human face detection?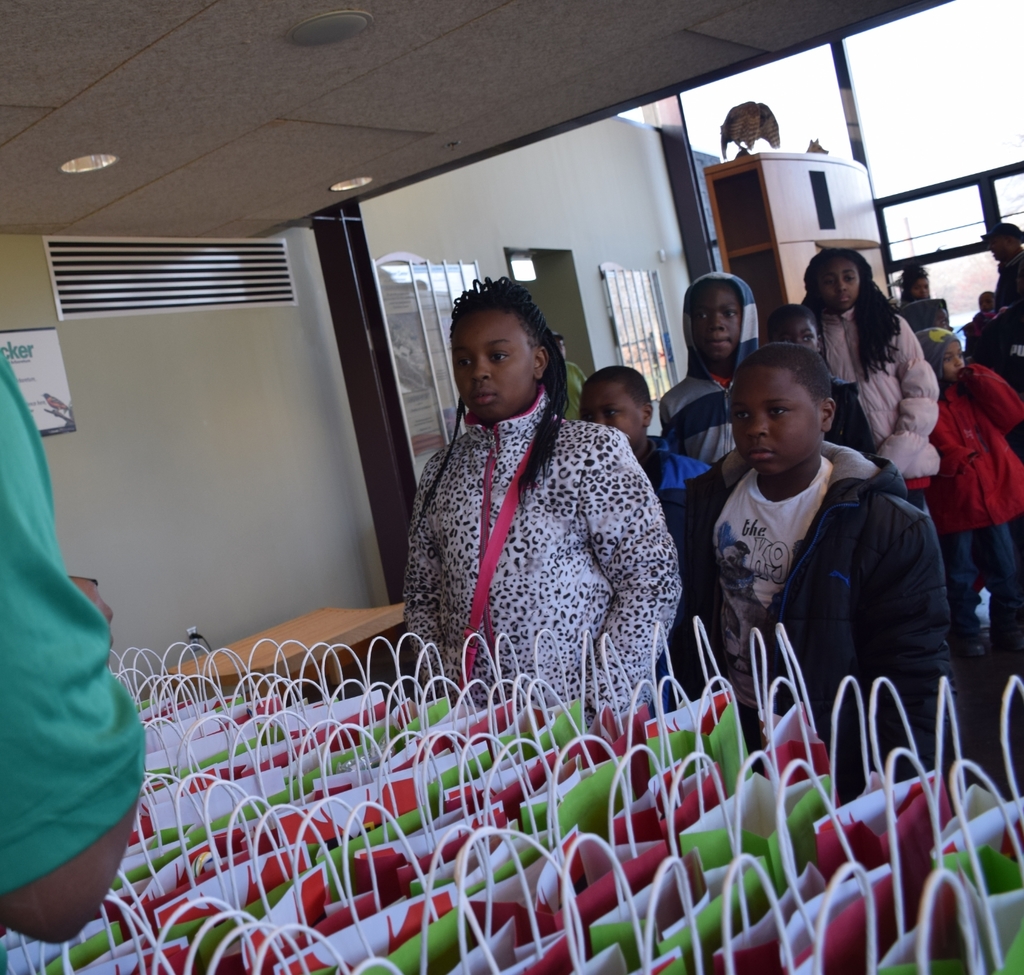
box=[578, 380, 647, 440]
